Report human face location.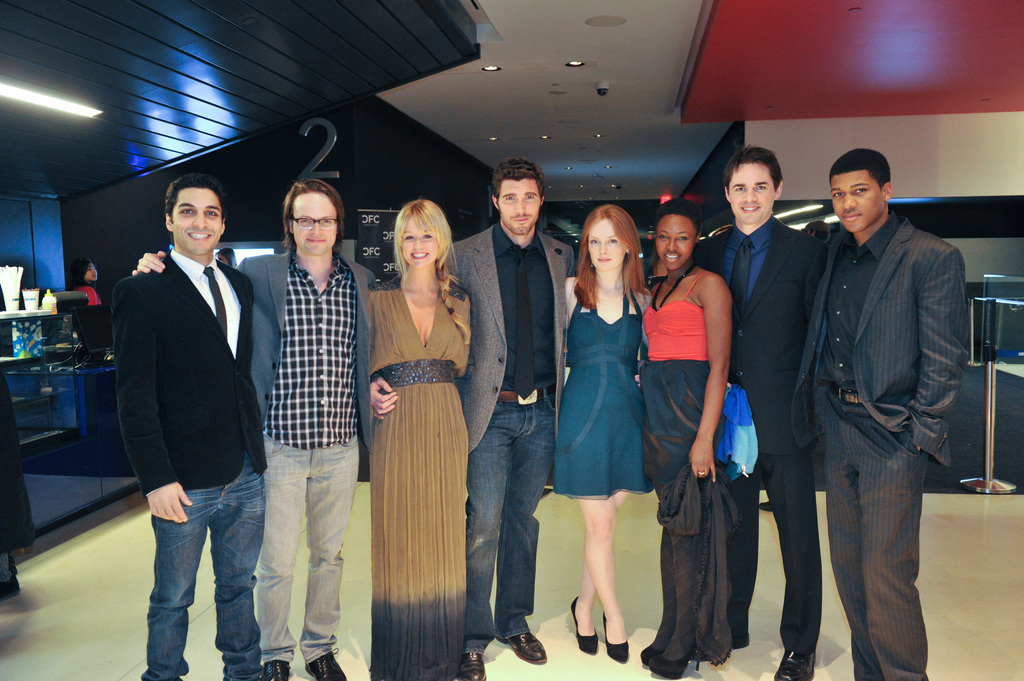
Report: crop(496, 179, 543, 235).
